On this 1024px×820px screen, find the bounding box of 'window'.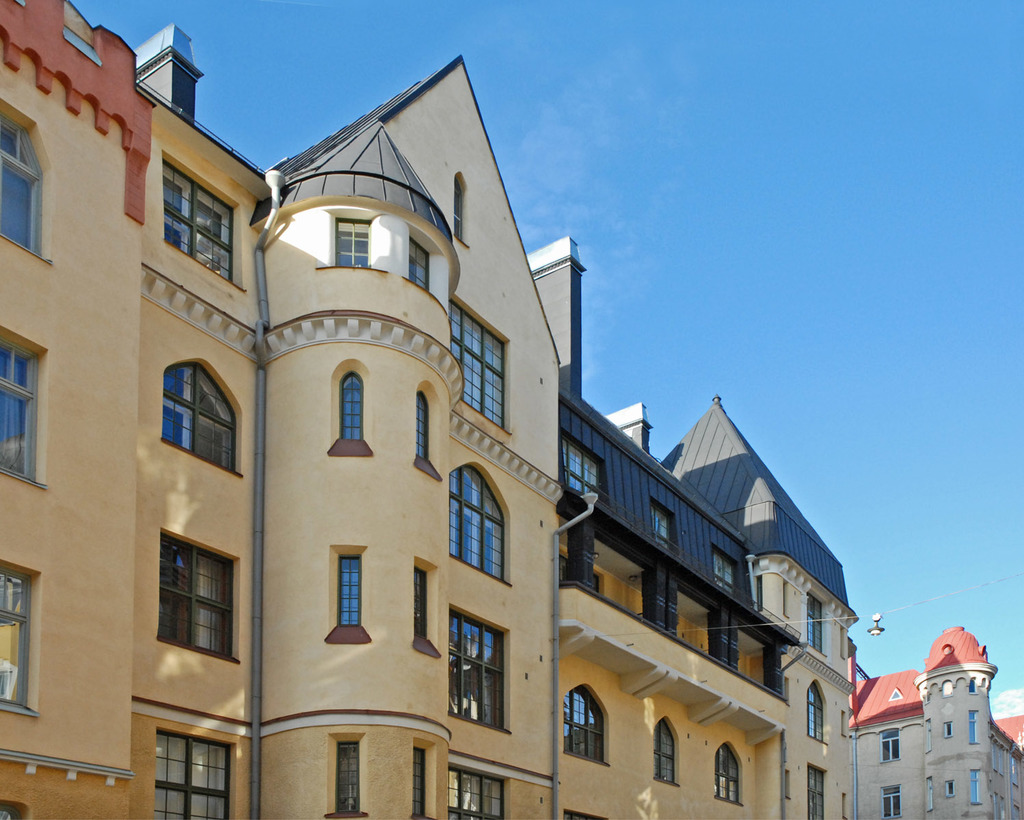
Bounding box: crop(967, 711, 981, 746).
